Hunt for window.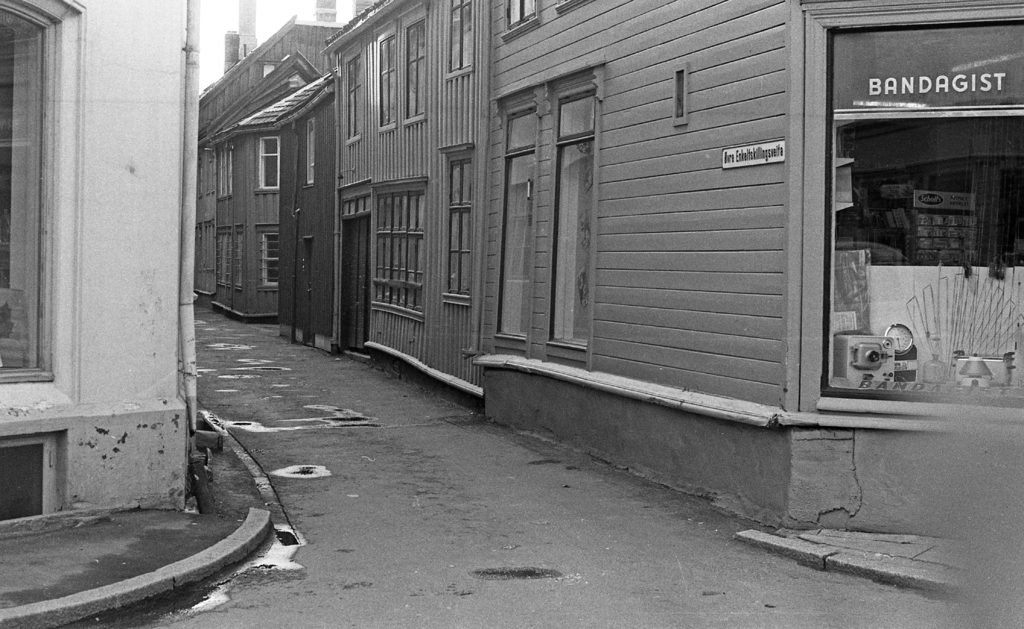
Hunted down at detection(366, 176, 428, 322).
